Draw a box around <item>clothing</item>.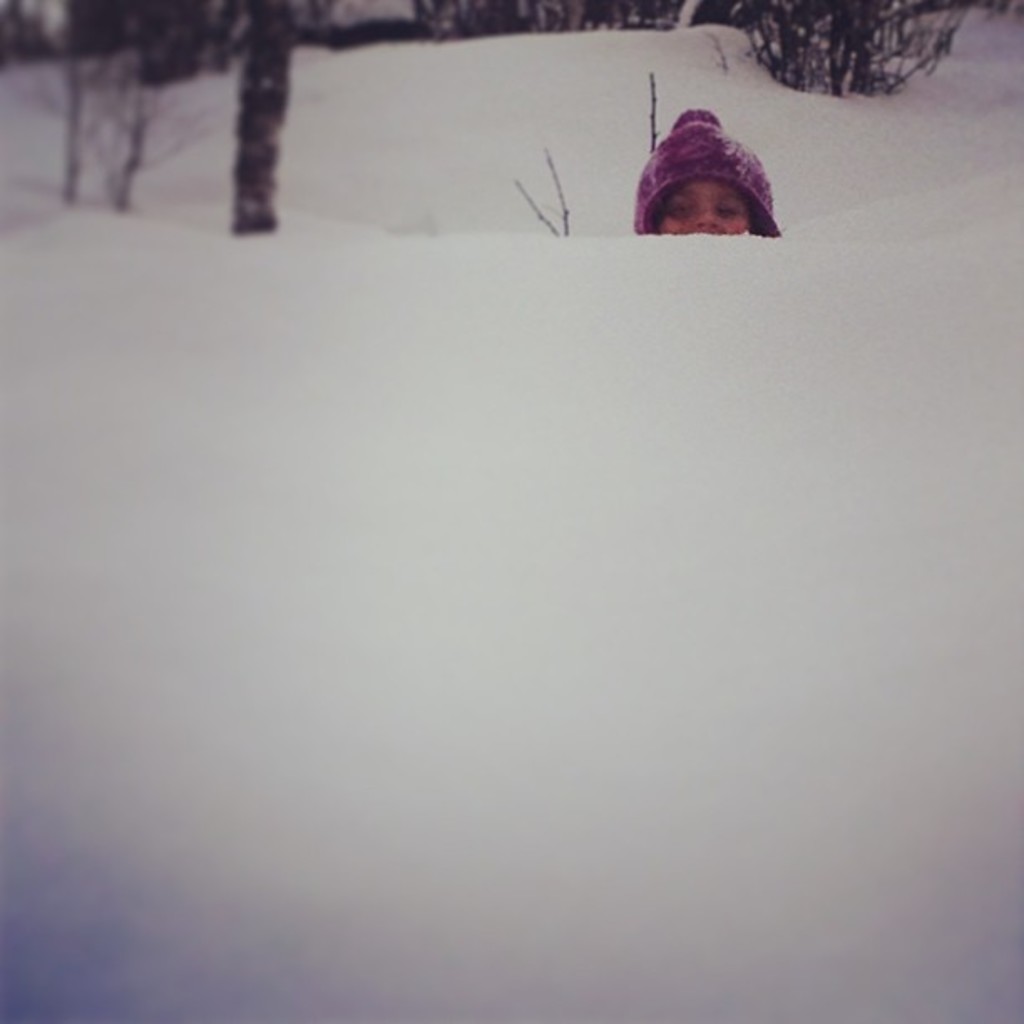
<bbox>629, 104, 781, 231</bbox>.
